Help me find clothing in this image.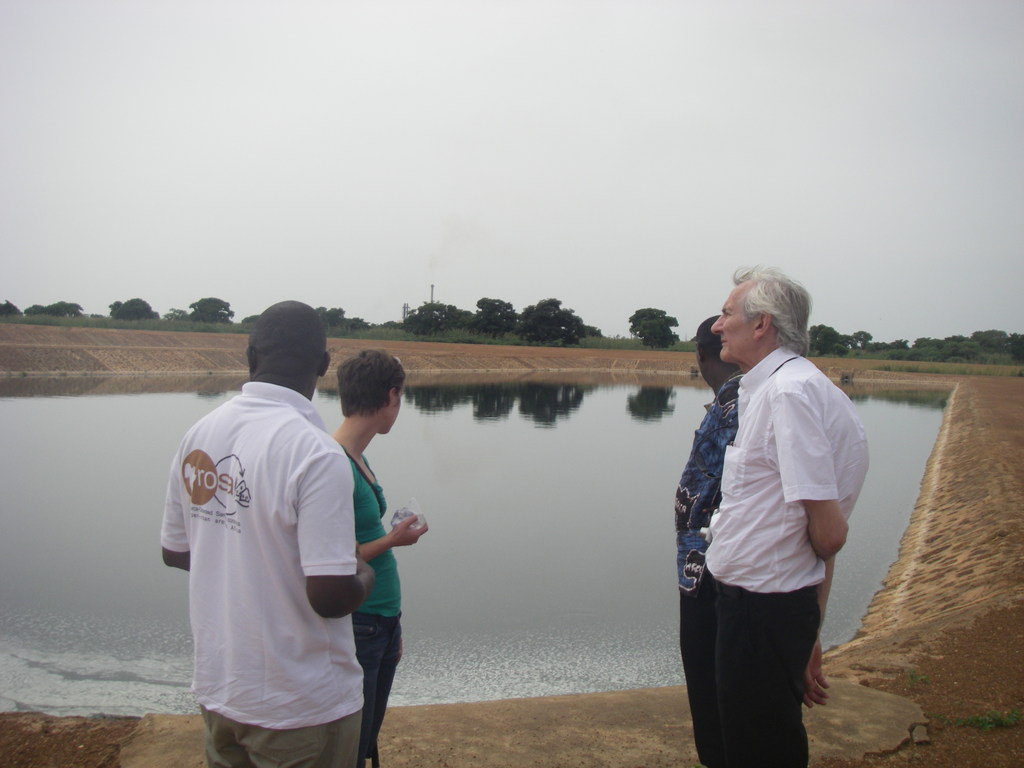
Found it: <region>338, 445, 406, 767</region>.
